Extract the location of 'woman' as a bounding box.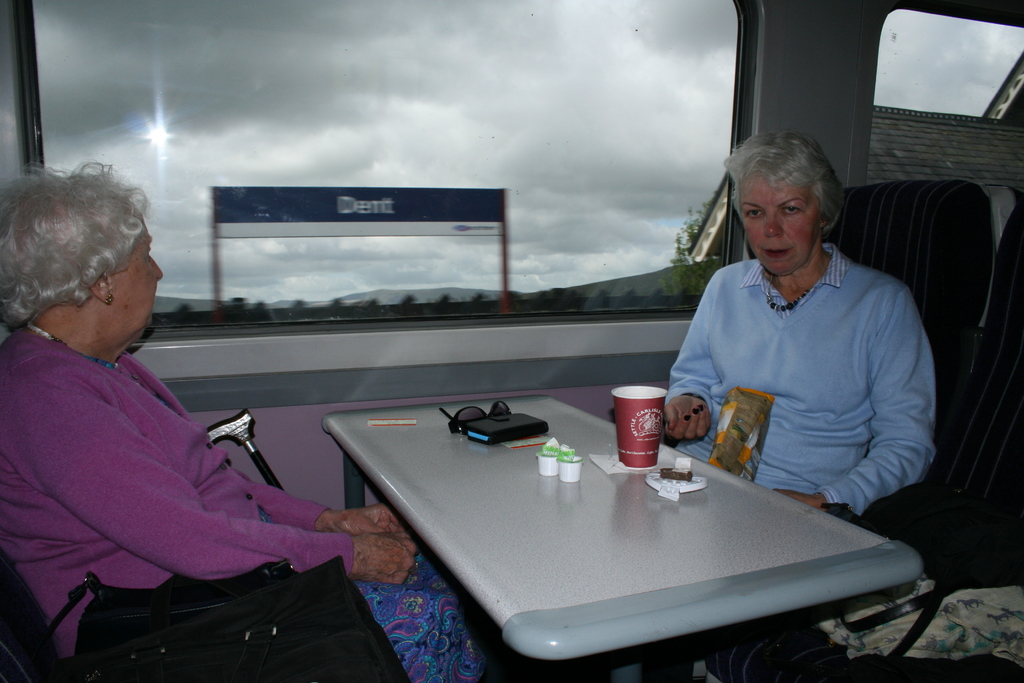
653:134:943:541.
